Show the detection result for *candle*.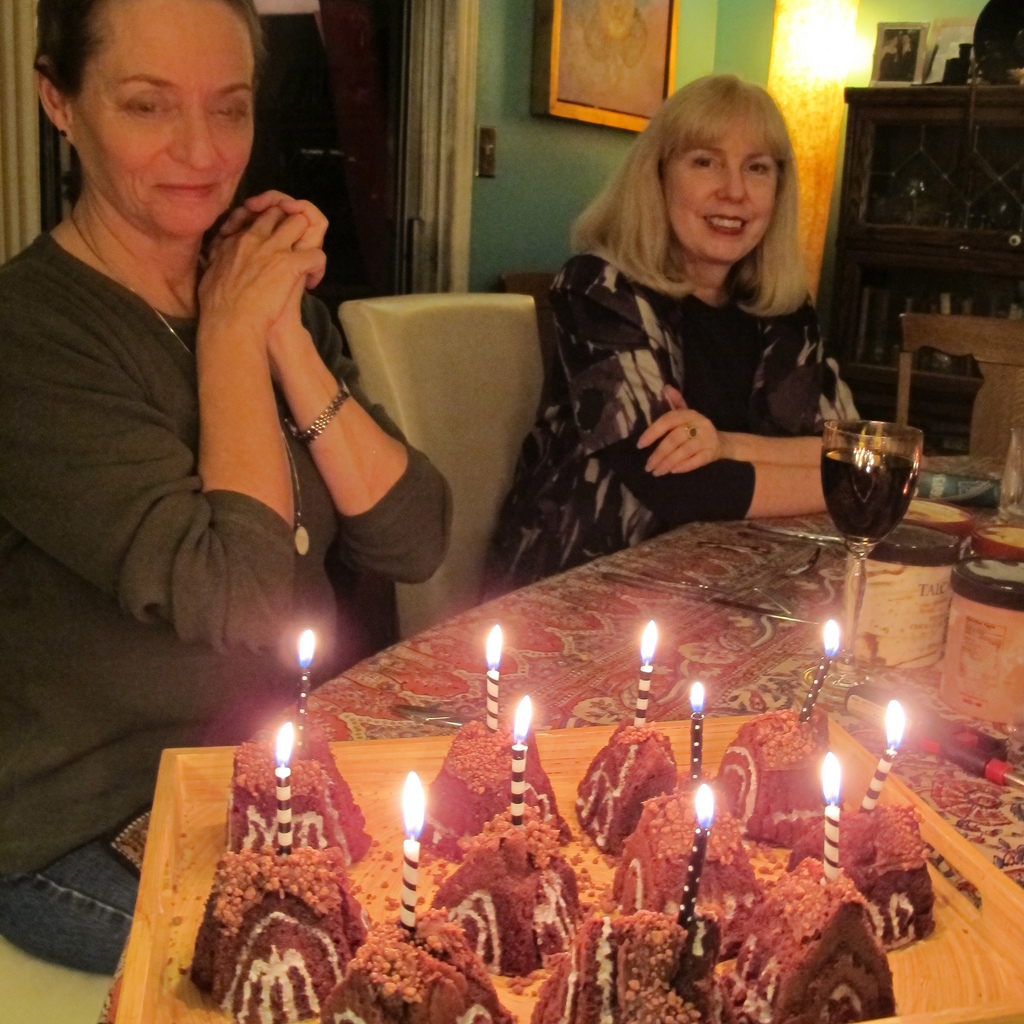
crop(641, 624, 657, 730).
